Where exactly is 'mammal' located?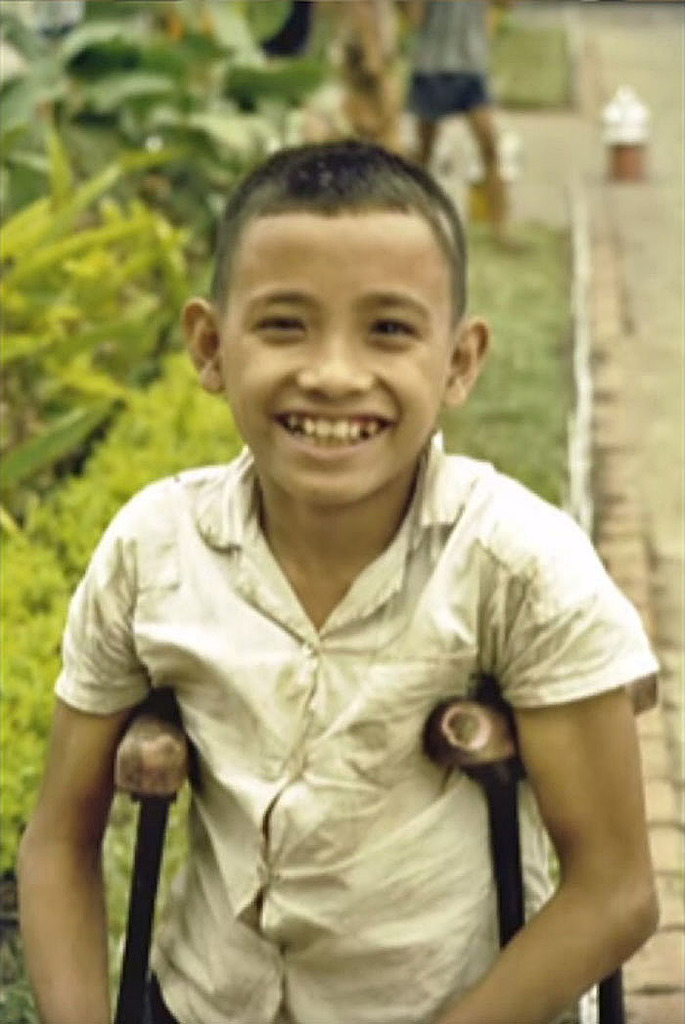
Its bounding box is <region>0, 129, 684, 1023</region>.
